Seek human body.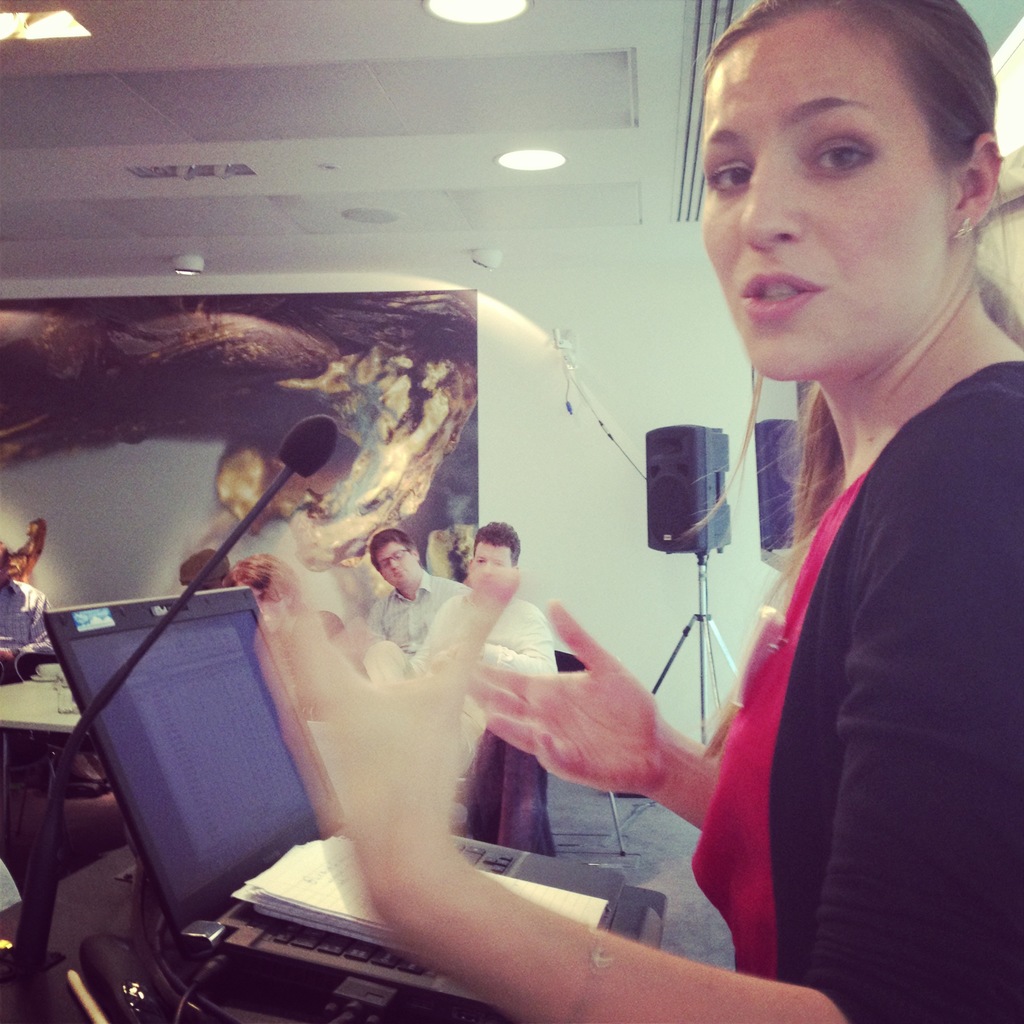
bbox=[296, 6, 1020, 1019].
